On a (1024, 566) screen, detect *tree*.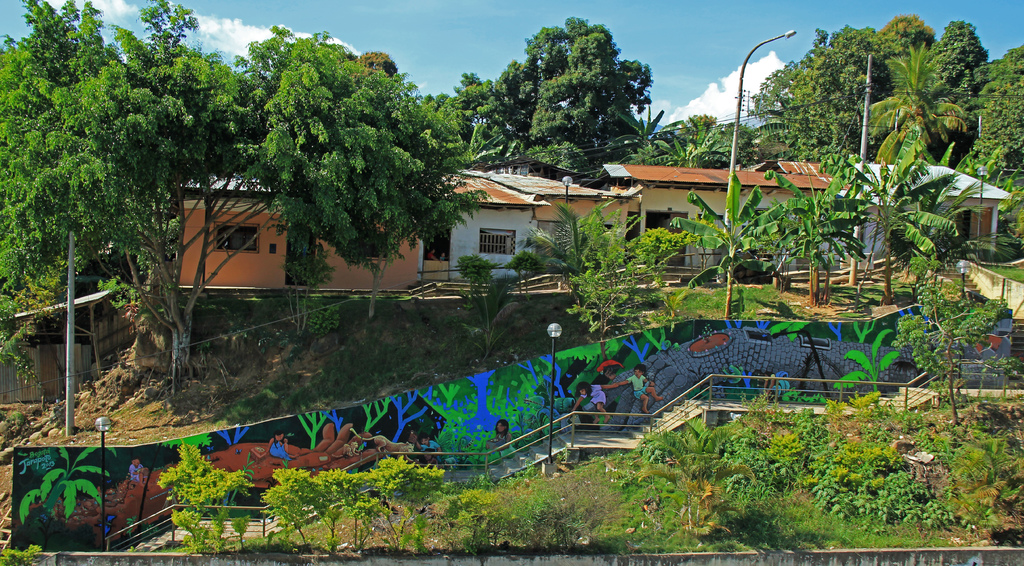
x1=529, y1=192, x2=641, y2=302.
